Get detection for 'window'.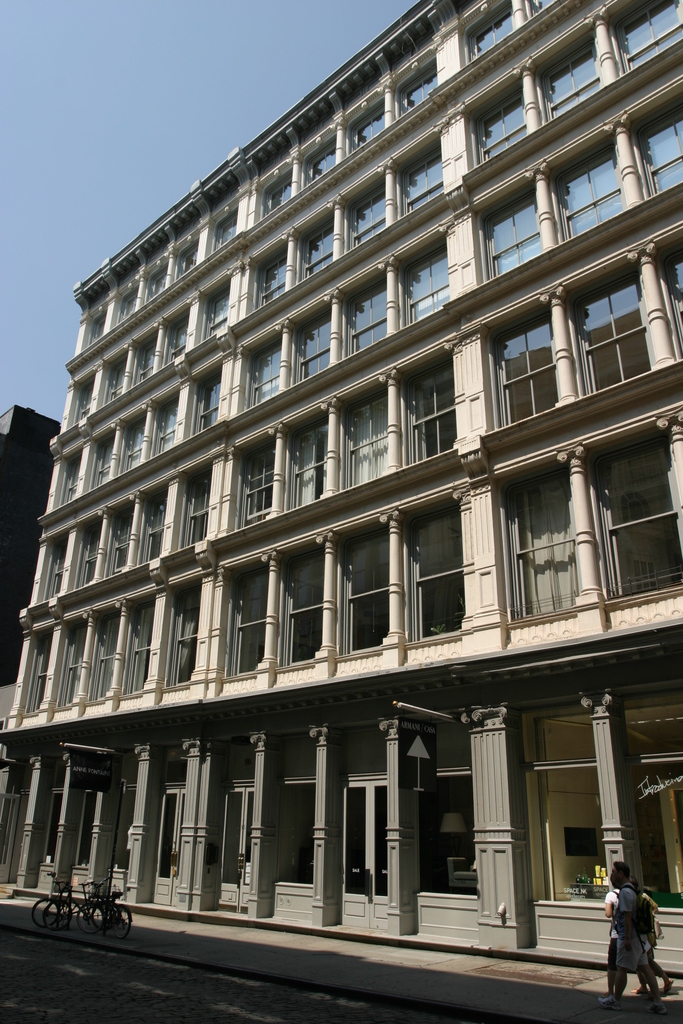
Detection: 472:0:511:59.
